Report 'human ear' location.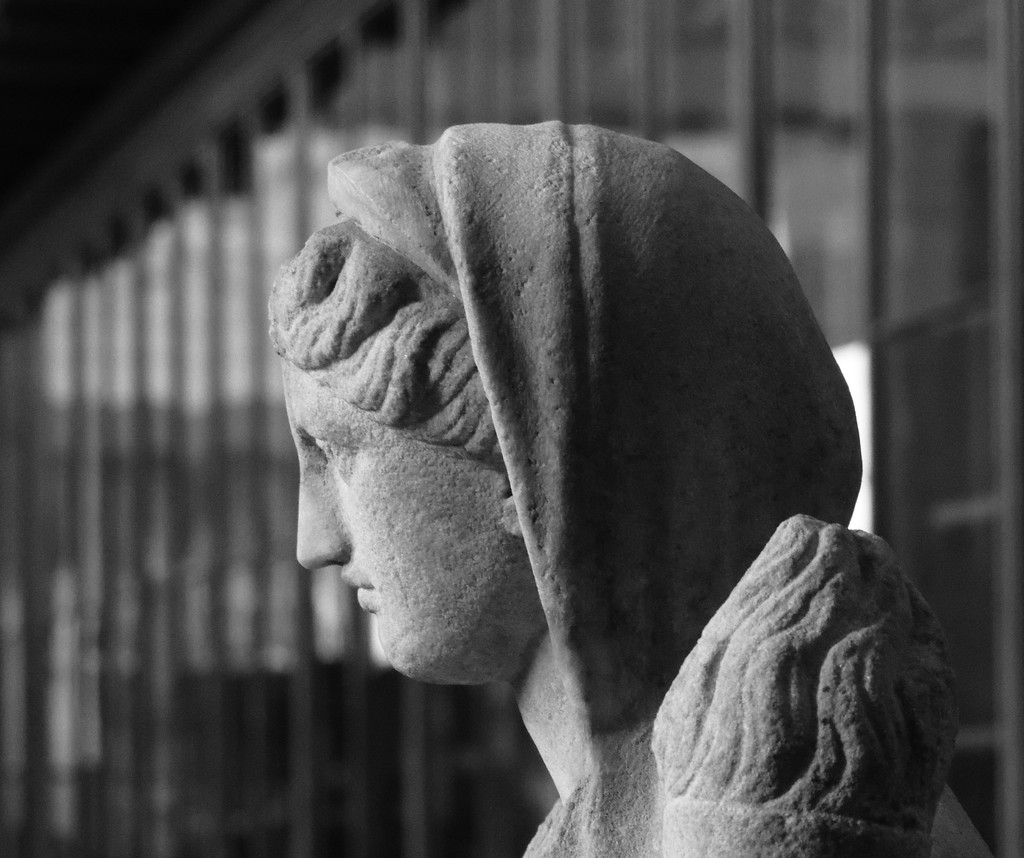
Report: <box>497,481,524,538</box>.
